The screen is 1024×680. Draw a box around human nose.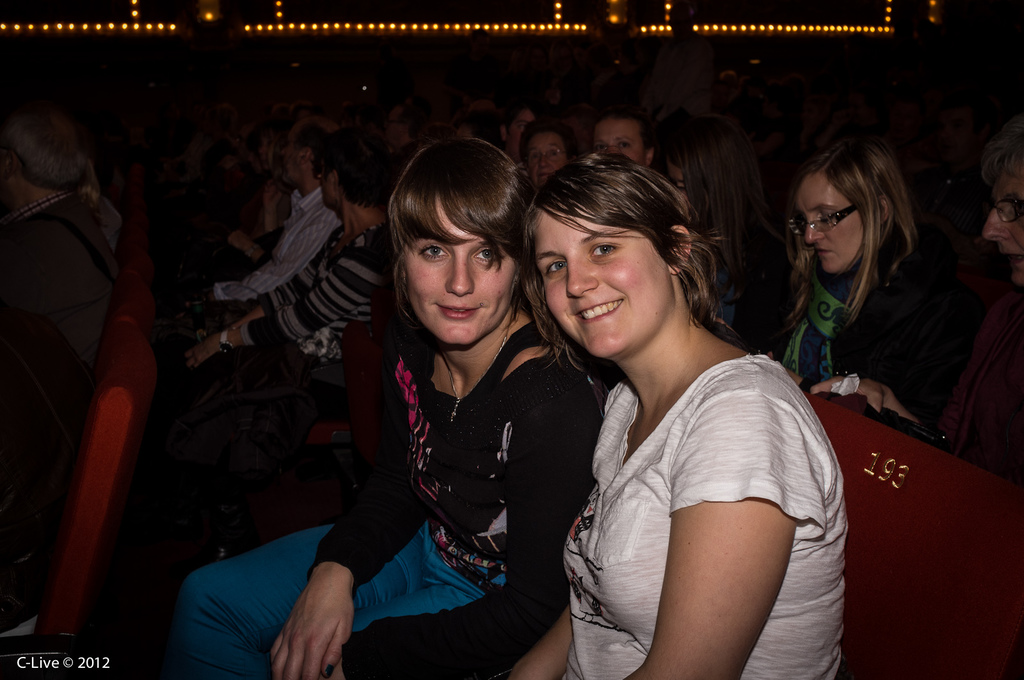
[x1=444, y1=247, x2=472, y2=297].
